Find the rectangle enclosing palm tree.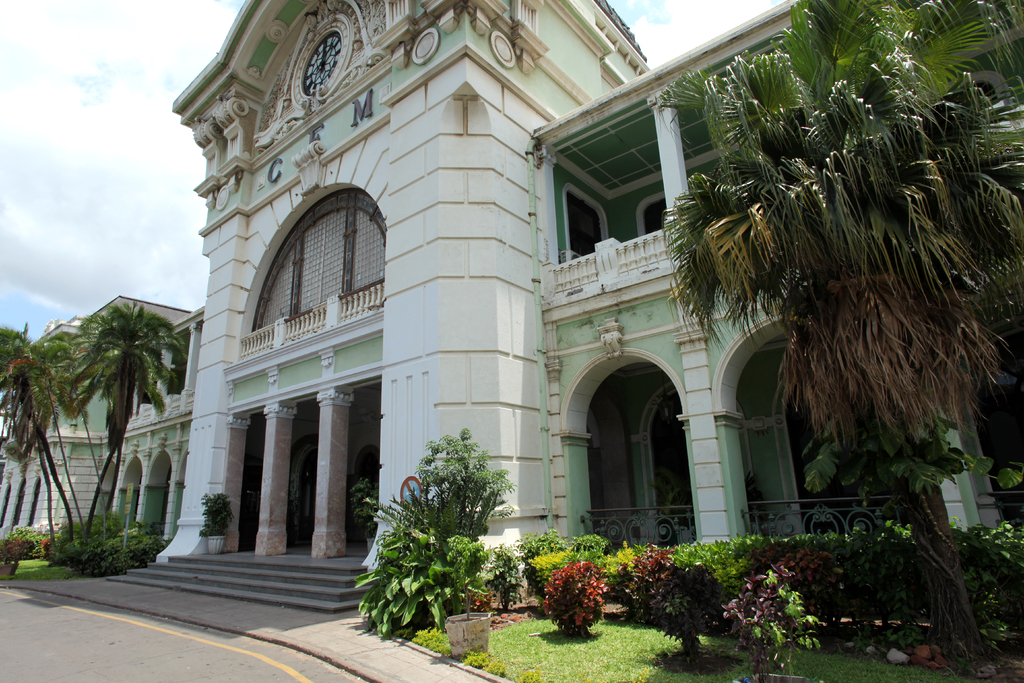
pyautogui.locateOnScreen(638, 20, 1008, 682).
